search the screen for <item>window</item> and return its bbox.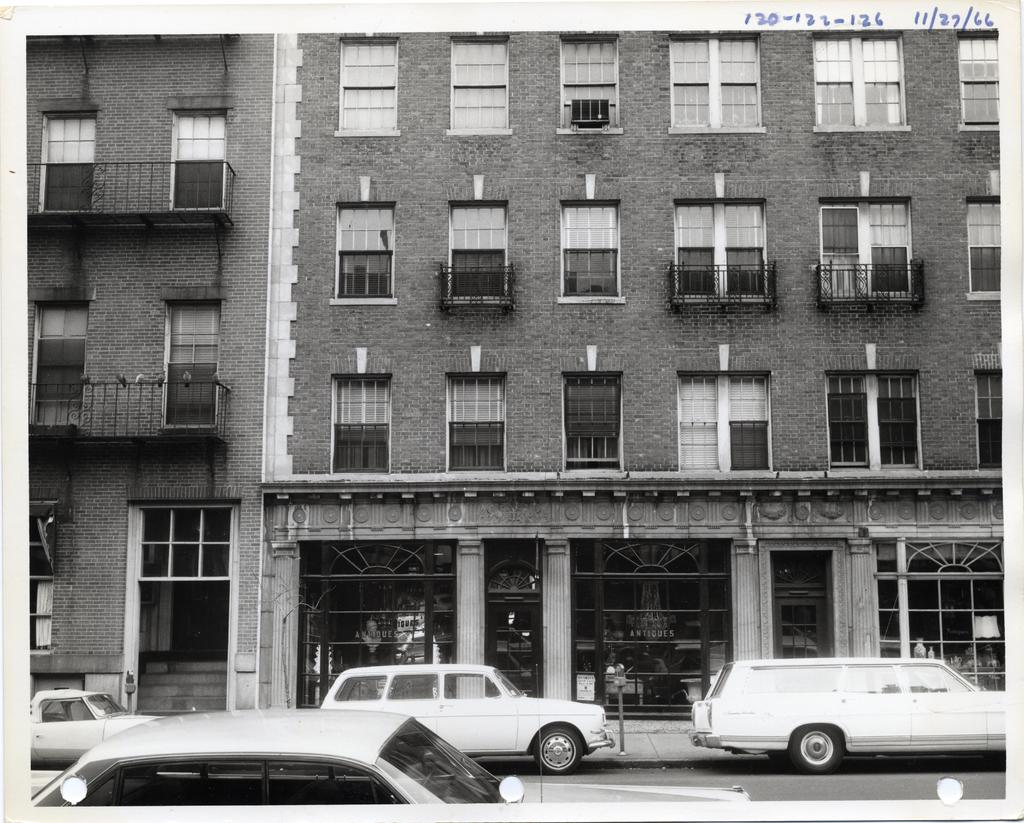
Found: select_region(449, 39, 507, 132).
